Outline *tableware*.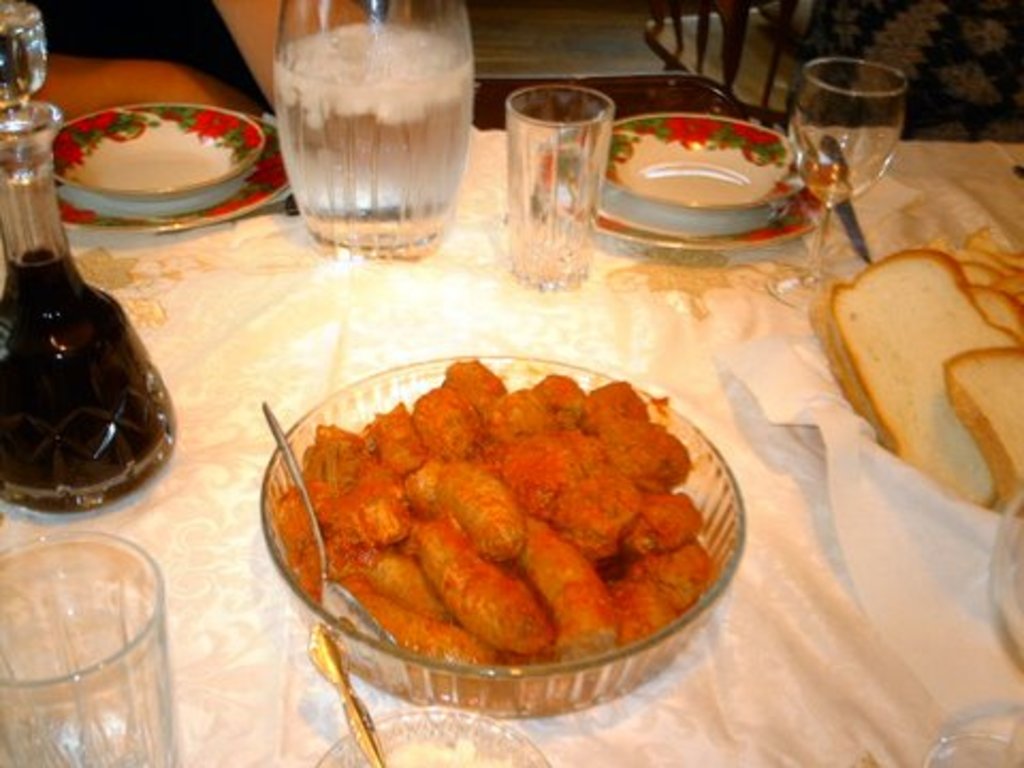
Outline: {"left": 262, "top": 0, "right": 482, "bottom": 262}.
